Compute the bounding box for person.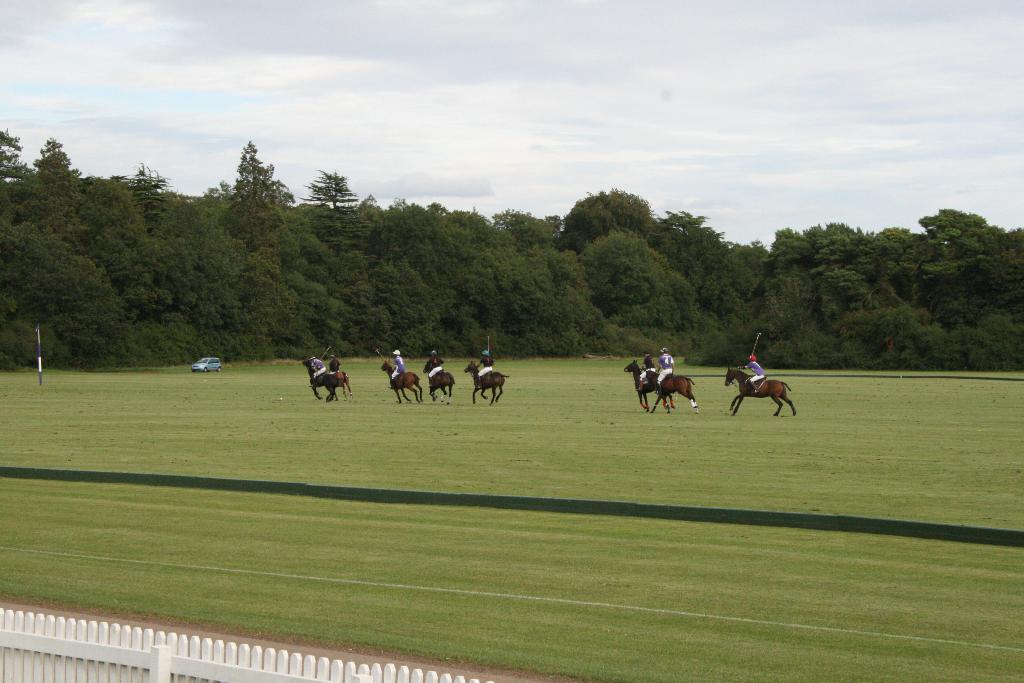
crop(474, 349, 499, 385).
